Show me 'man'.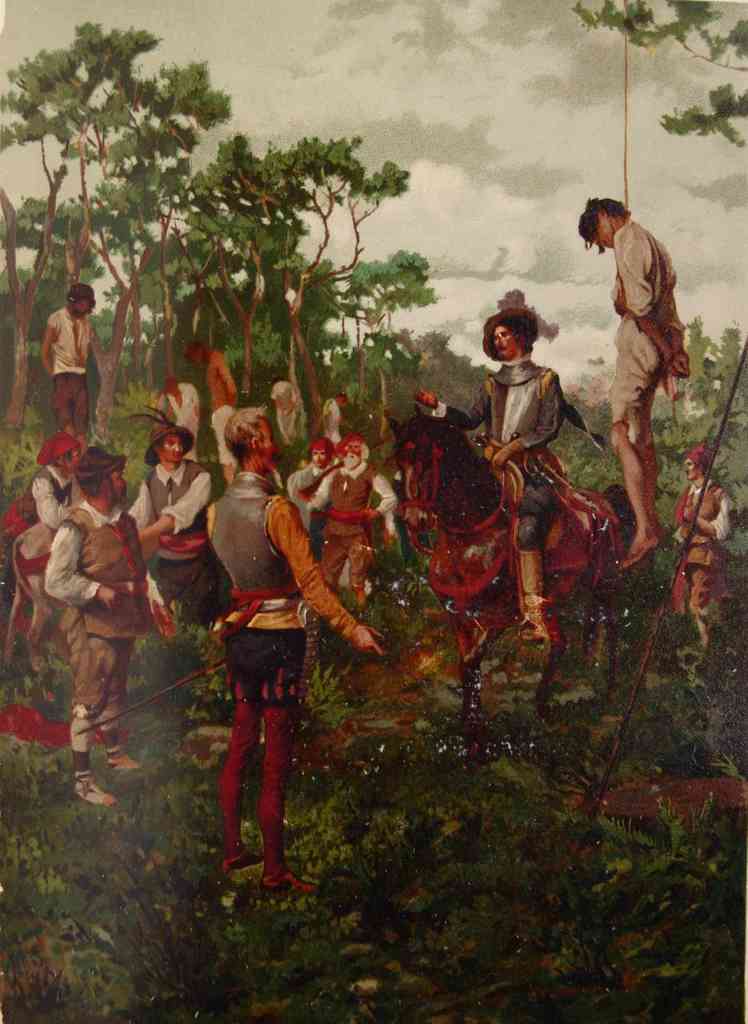
'man' is here: [x1=41, y1=280, x2=97, y2=443].
